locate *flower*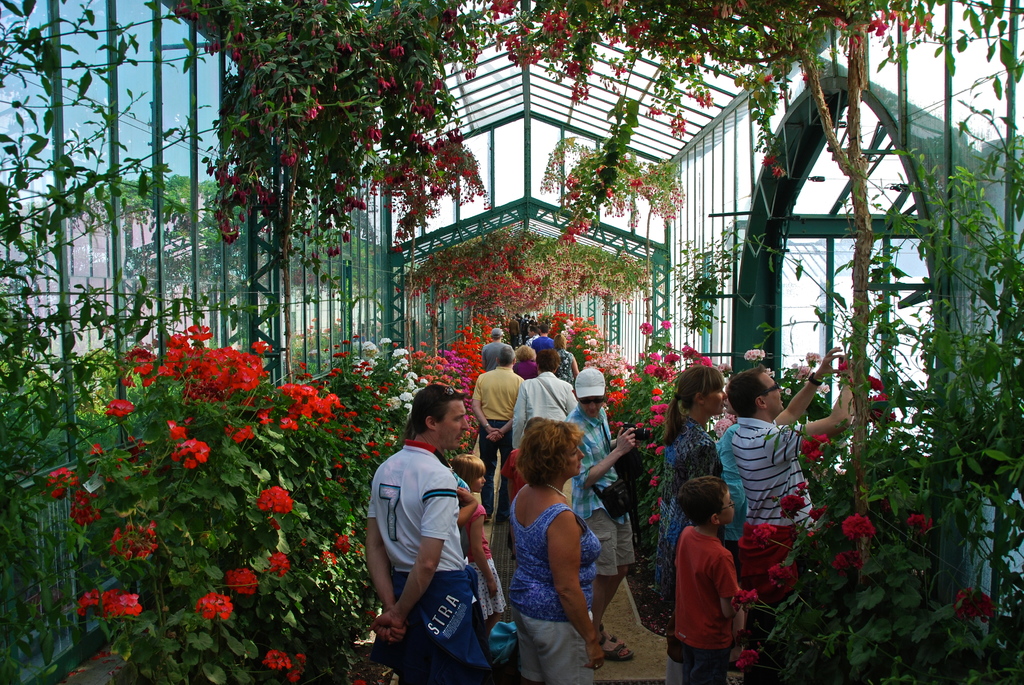
<box>763,482,829,553</box>
